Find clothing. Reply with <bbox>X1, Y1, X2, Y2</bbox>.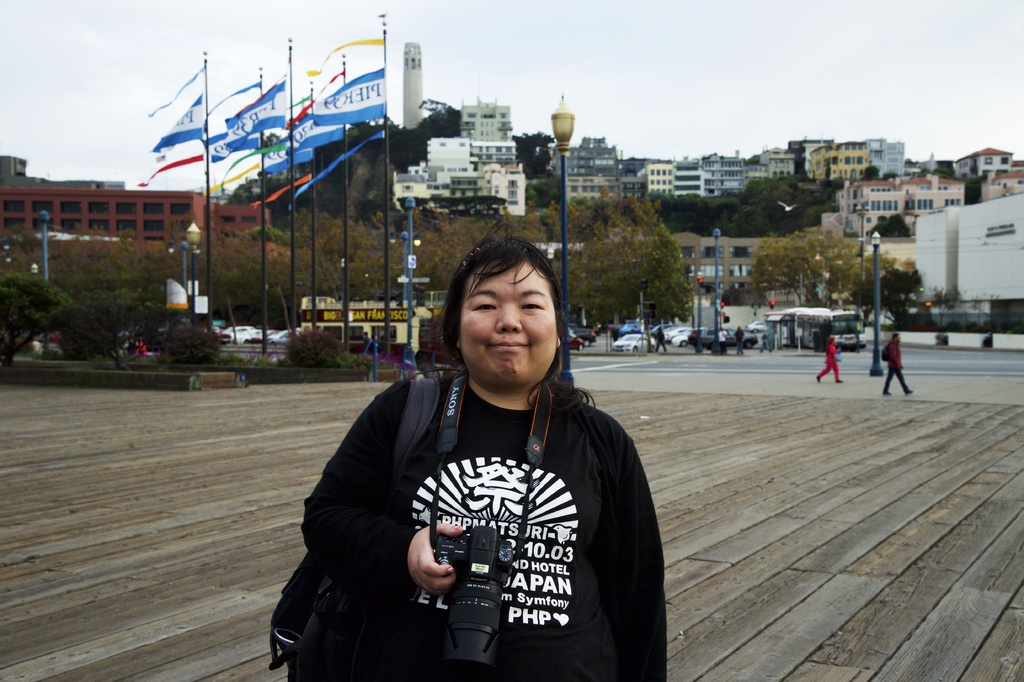
<bbox>817, 337, 840, 383</bbox>.
